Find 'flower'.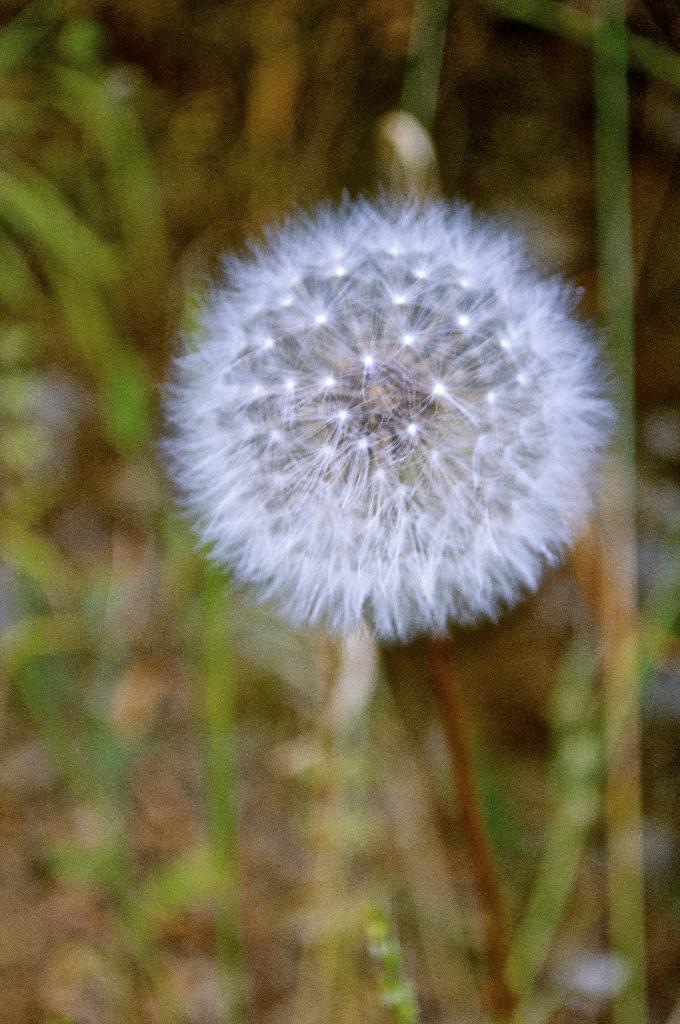
l=158, t=144, r=605, b=674.
